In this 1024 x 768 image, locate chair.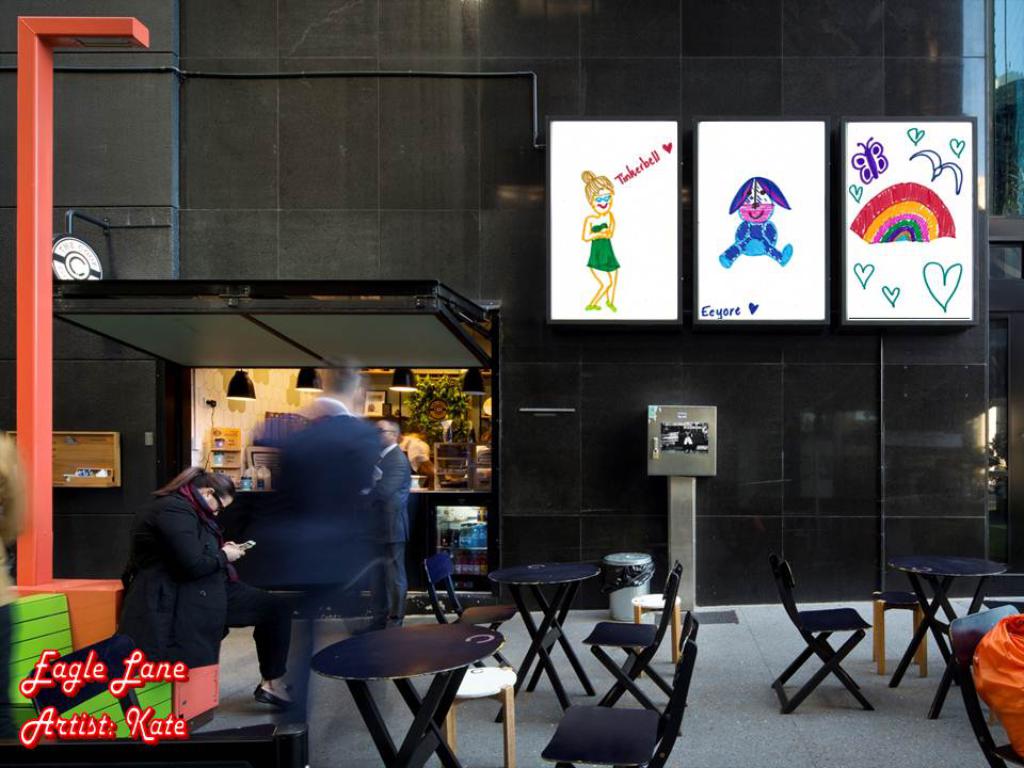
Bounding box: detection(579, 562, 687, 721).
